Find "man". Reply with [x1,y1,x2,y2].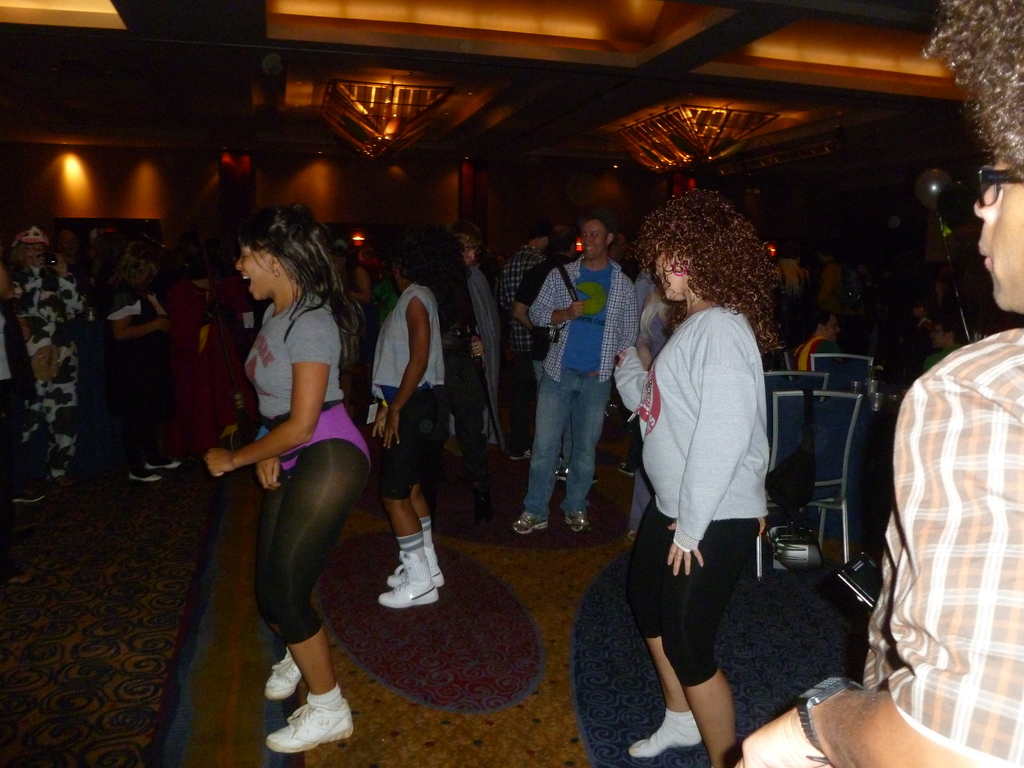
[922,316,970,371].
